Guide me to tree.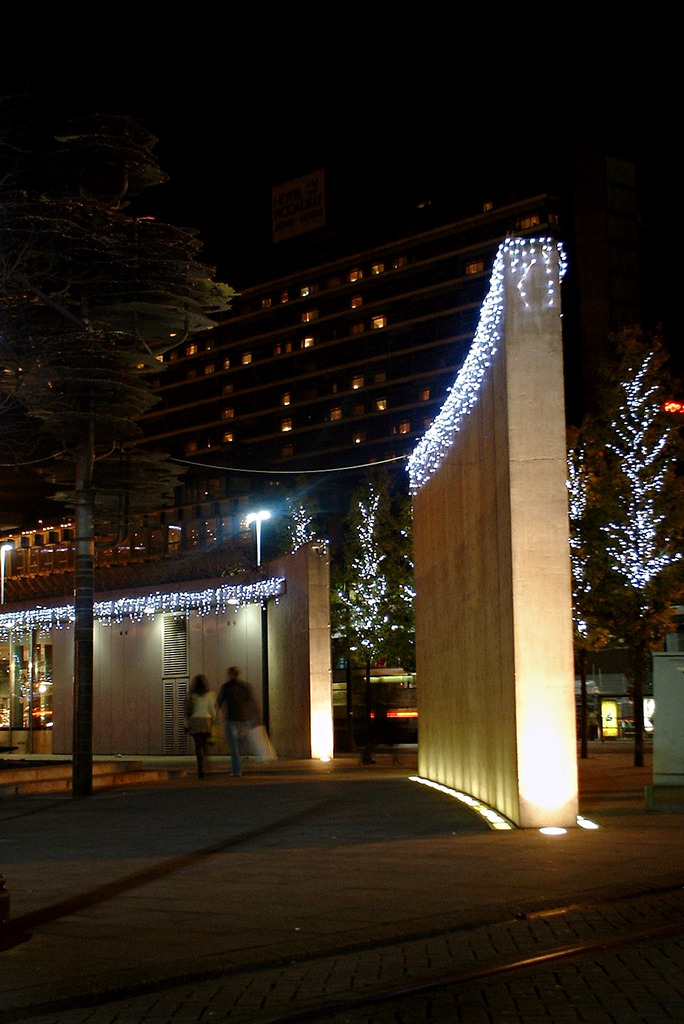
Guidance: rect(565, 443, 604, 763).
